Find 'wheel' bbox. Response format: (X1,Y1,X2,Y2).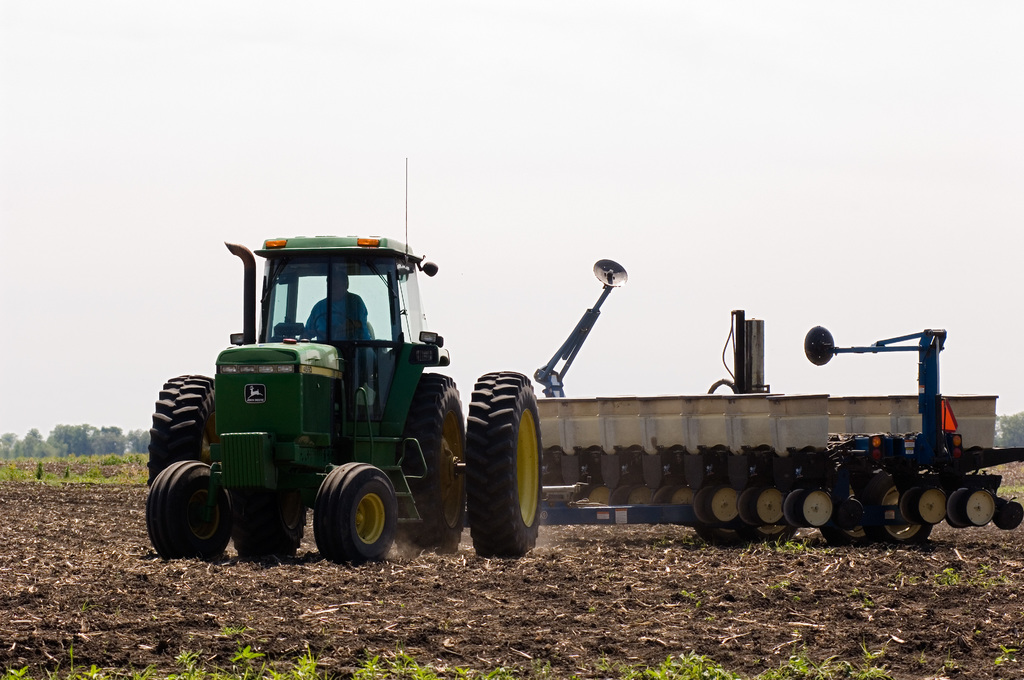
(231,479,318,563).
